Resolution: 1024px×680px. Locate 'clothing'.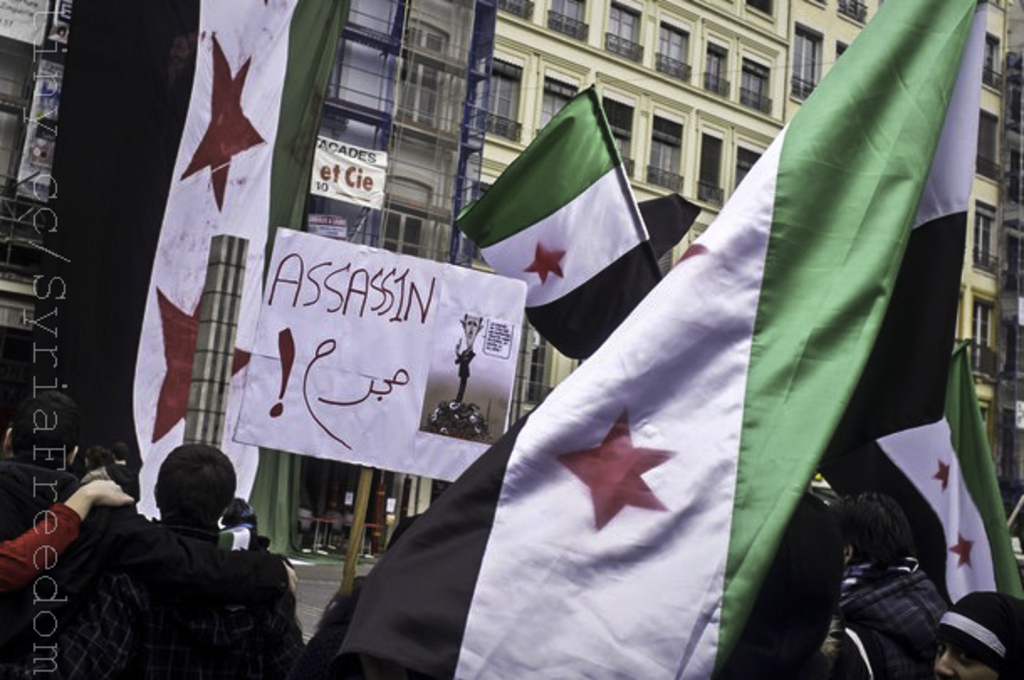
left=0, top=448, right=153, bottom=650.
